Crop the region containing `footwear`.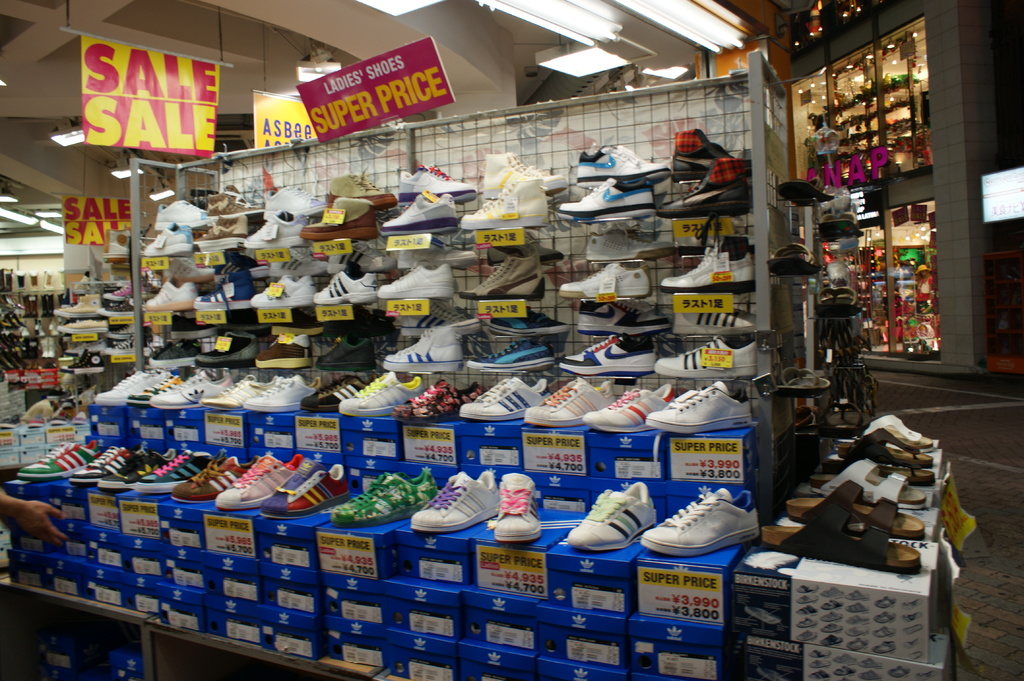
Crop region: (x1=779, y1=180, x2=824, y2=213).
